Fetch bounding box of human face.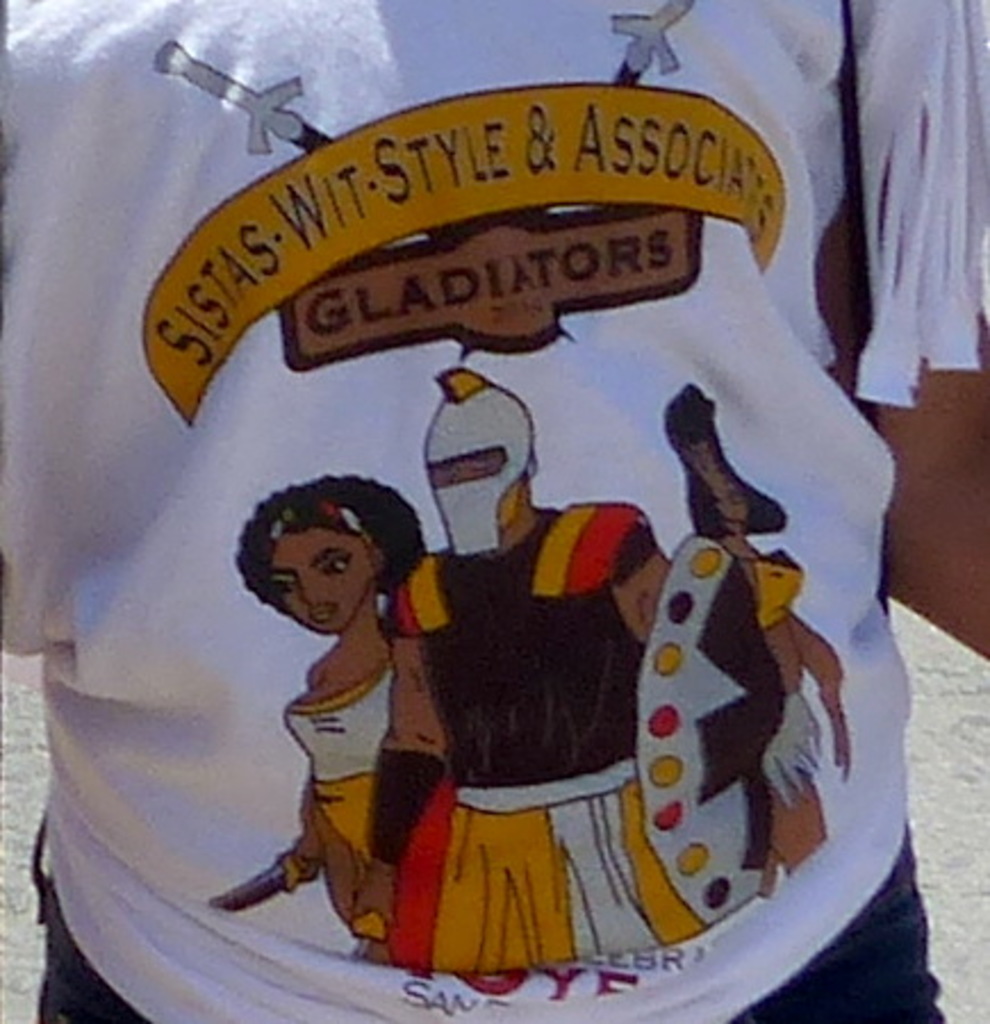
Bbox: bbox=[683, 435, 765, 535].
